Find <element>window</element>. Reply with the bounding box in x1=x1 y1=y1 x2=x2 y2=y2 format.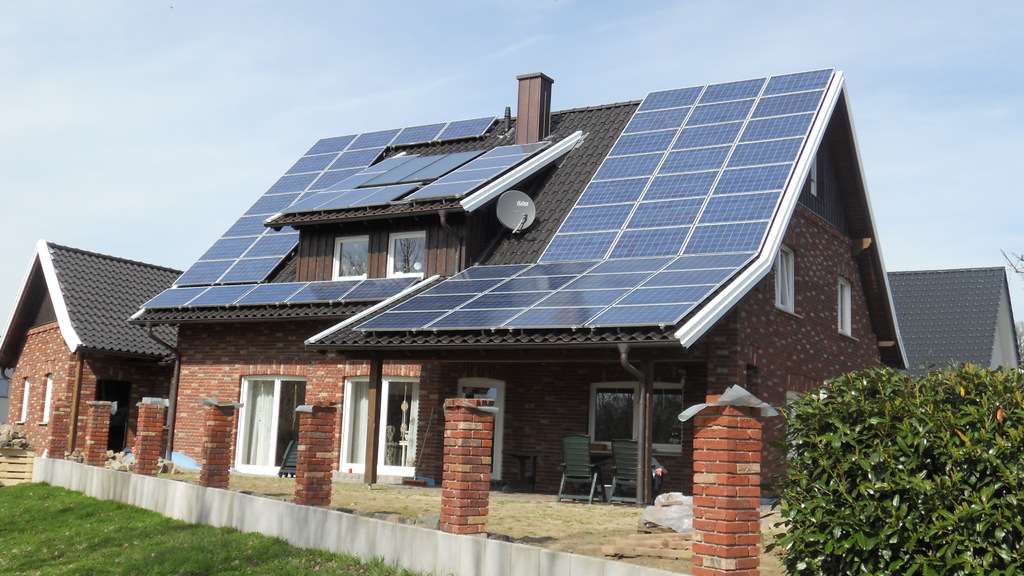
x1=590 y1=383 x2=641 y2=493.
